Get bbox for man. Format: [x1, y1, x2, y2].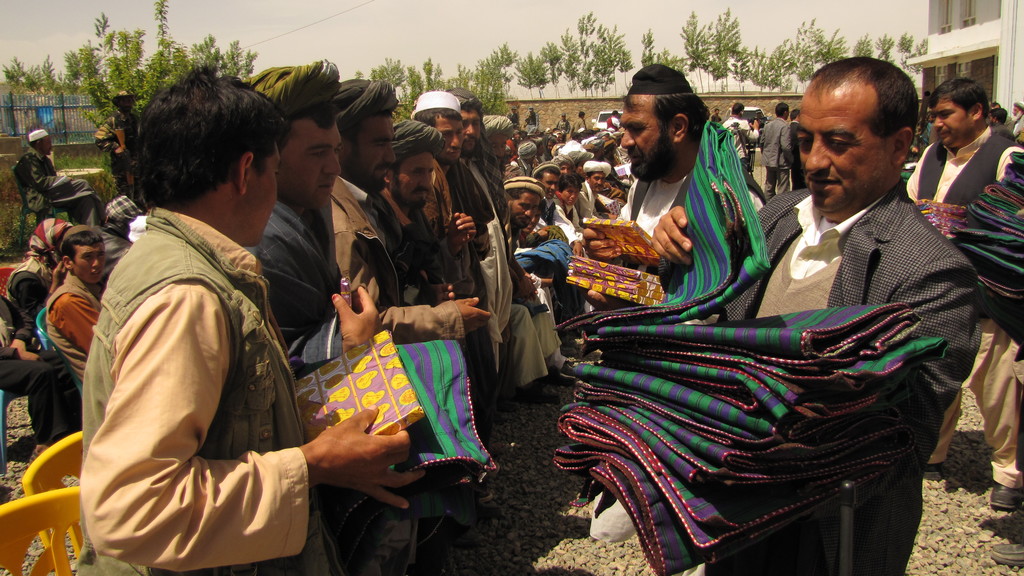
[753, 103, 797, 199].
